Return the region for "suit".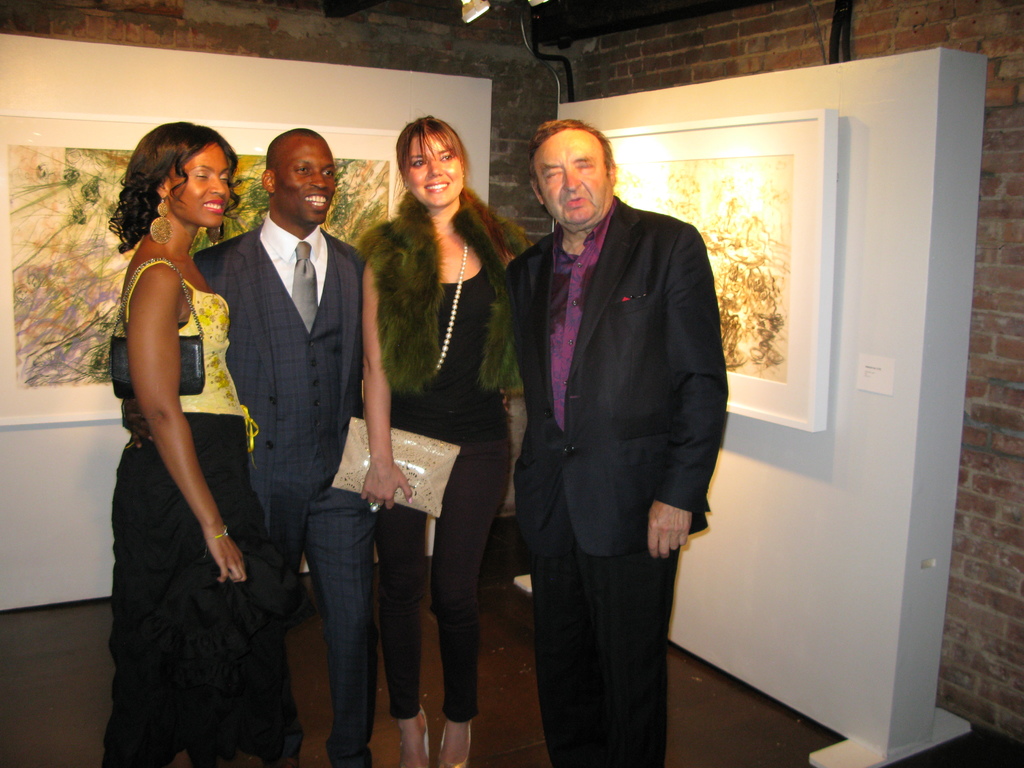
Rect(488, 97, 728, 767).
